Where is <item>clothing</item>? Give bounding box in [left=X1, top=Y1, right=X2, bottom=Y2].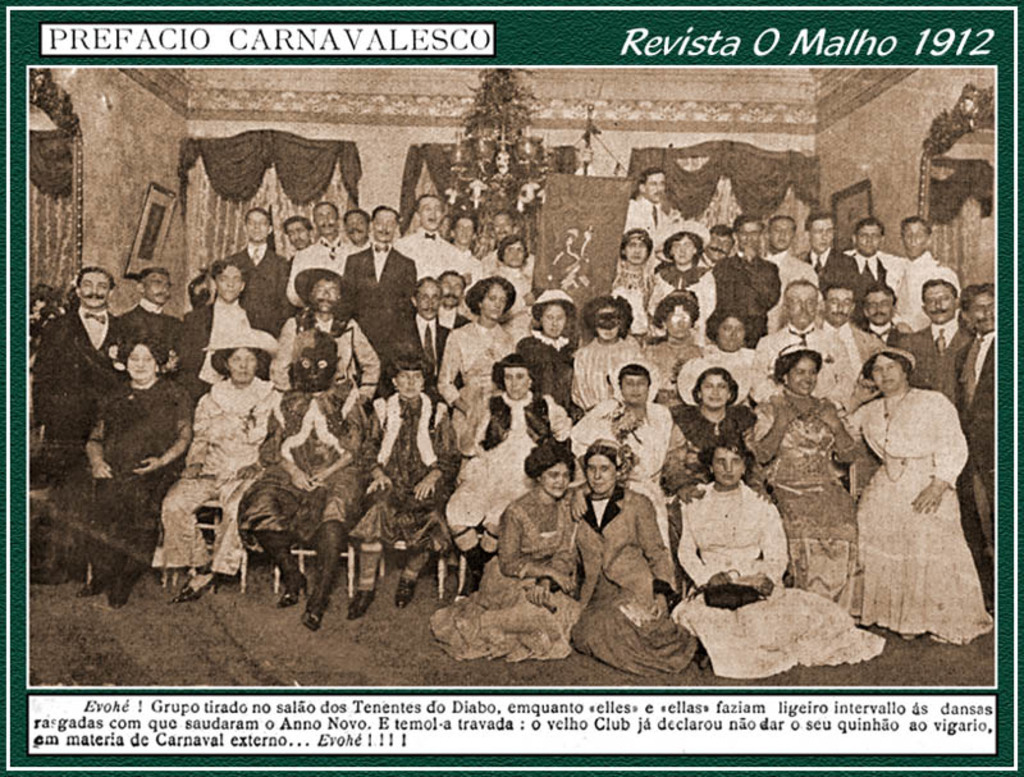
[left=568, top=338, right=654, bottom=410].
